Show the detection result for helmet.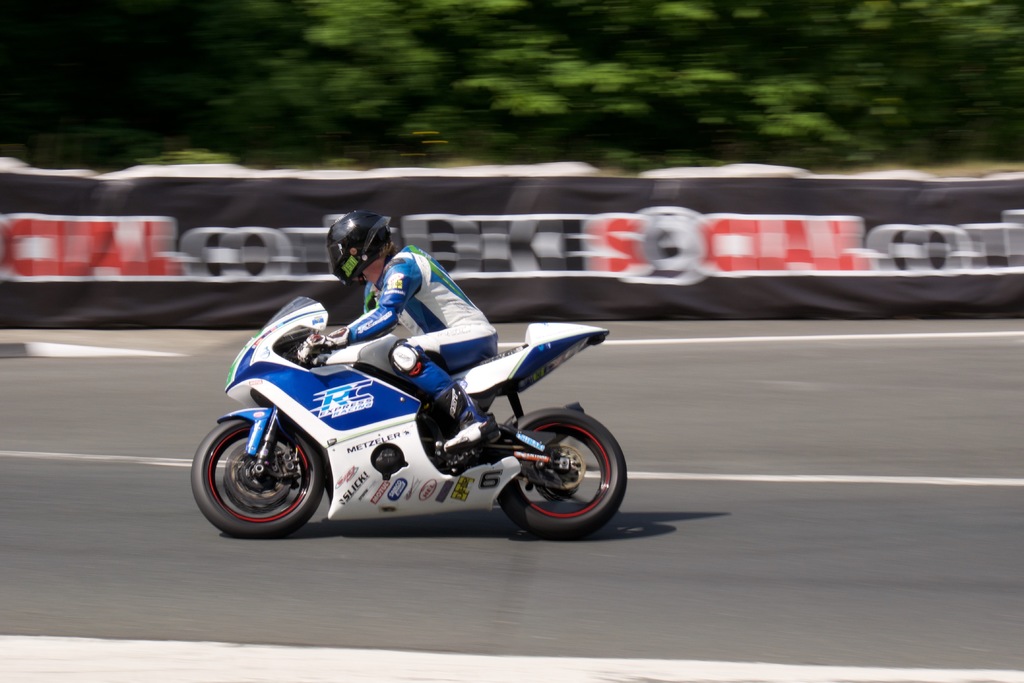
320, 216, 390, 282.
